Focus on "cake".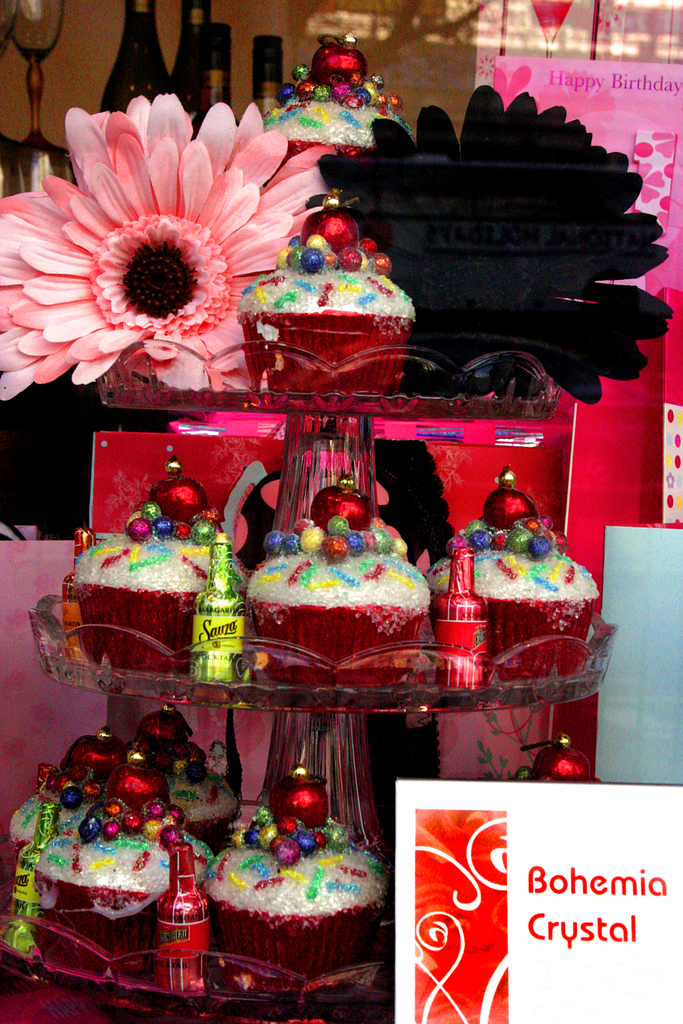
Focused at [236, 259, 423, 390].
